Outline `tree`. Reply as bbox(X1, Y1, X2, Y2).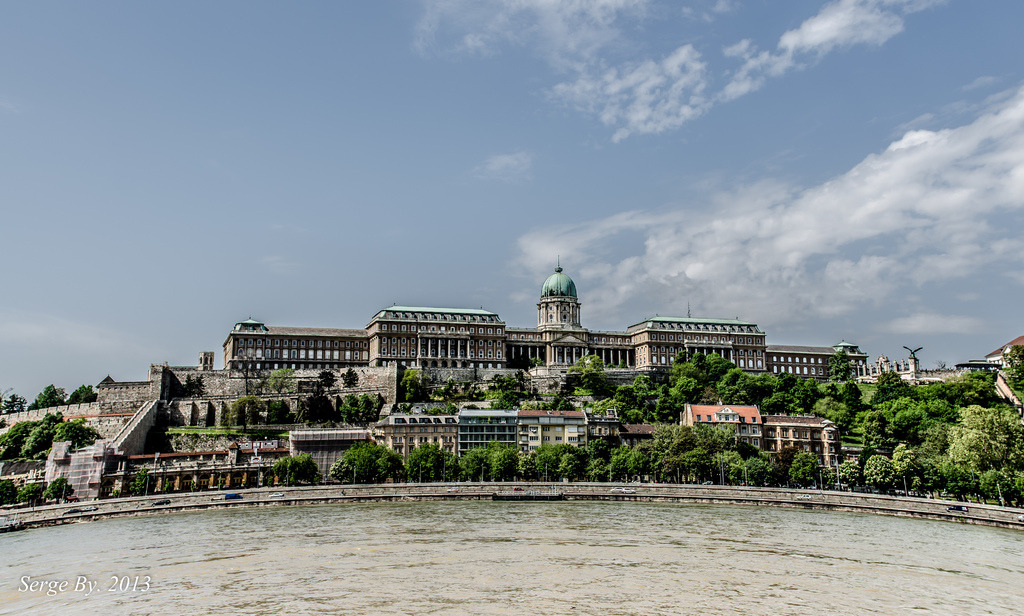
bbox(339, 364, 362, 389).
